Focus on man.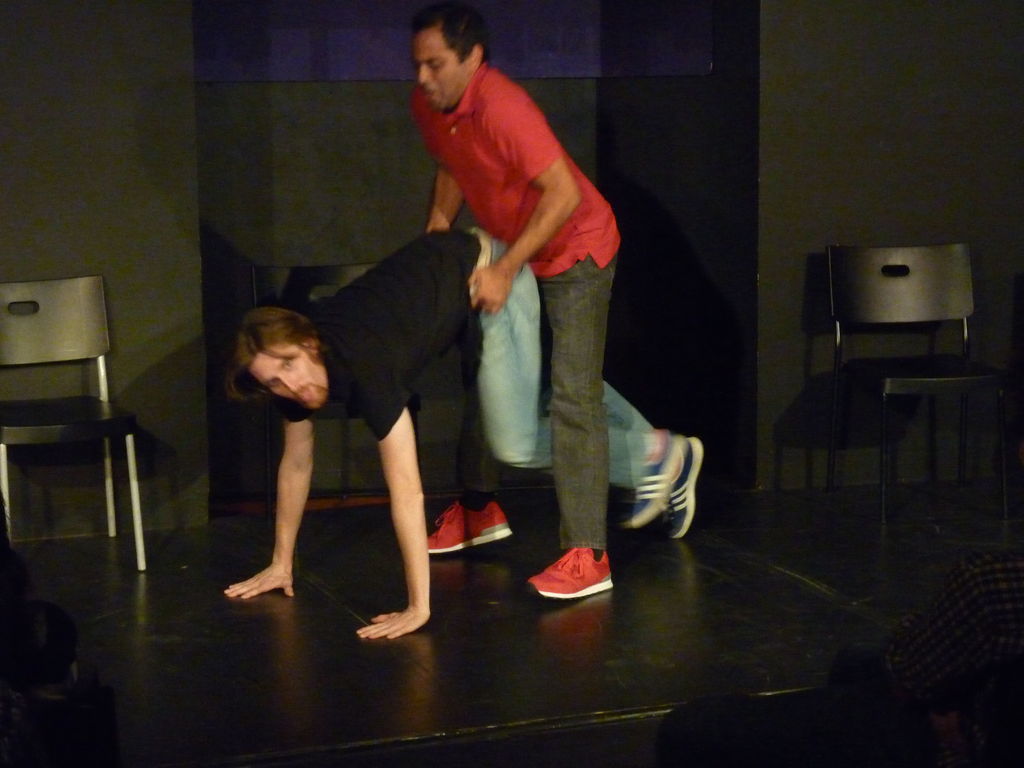
Focused at <bbox>216, 225, 710, 640</bbox>.
